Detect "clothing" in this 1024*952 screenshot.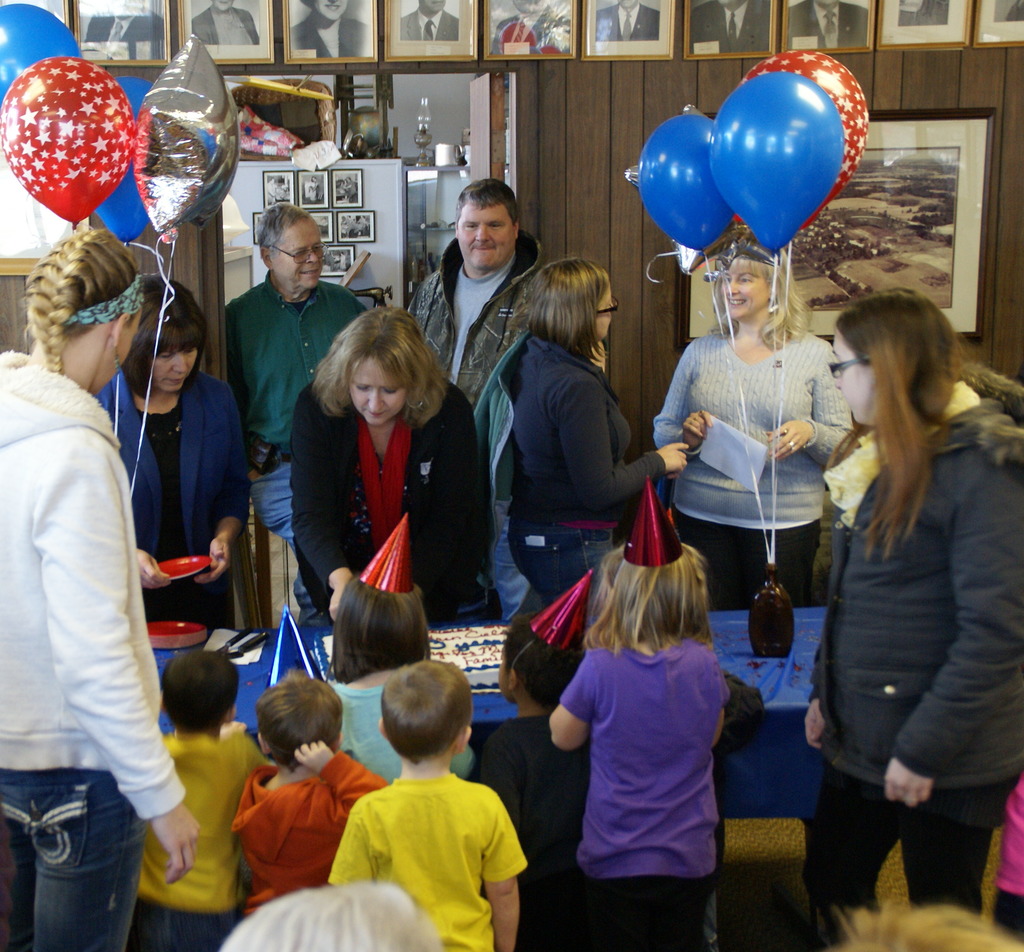
Detection: bbox=[294, 13, 369, 59].
